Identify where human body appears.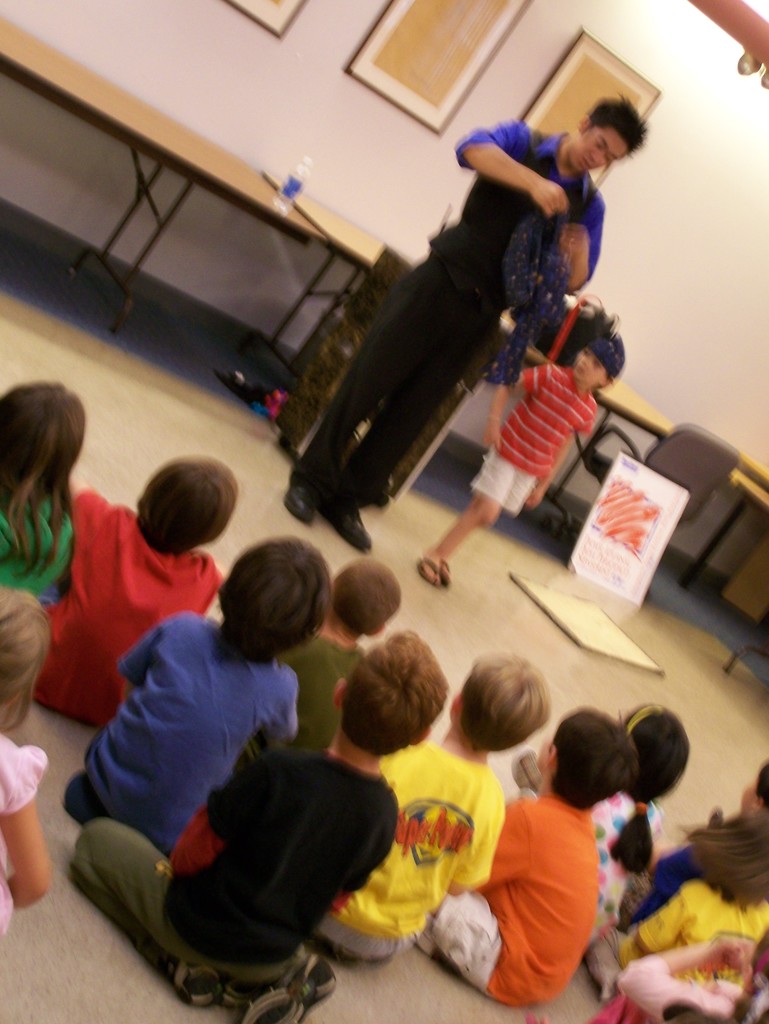
Appears at 420,324,618,588.
